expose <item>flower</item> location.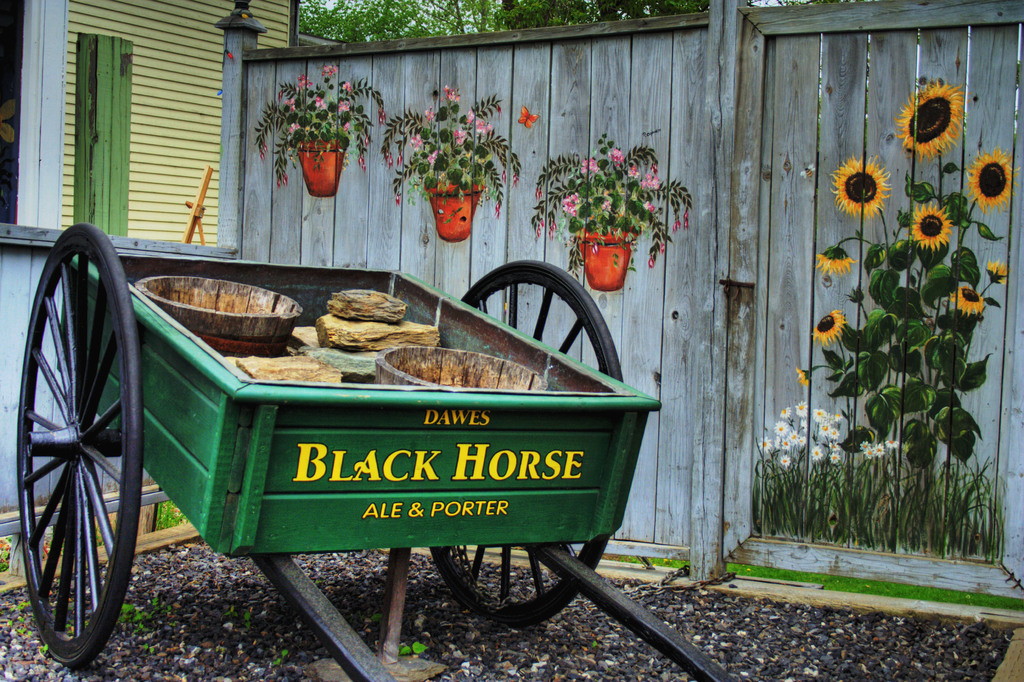
Exposed at 398/142/404/166.
